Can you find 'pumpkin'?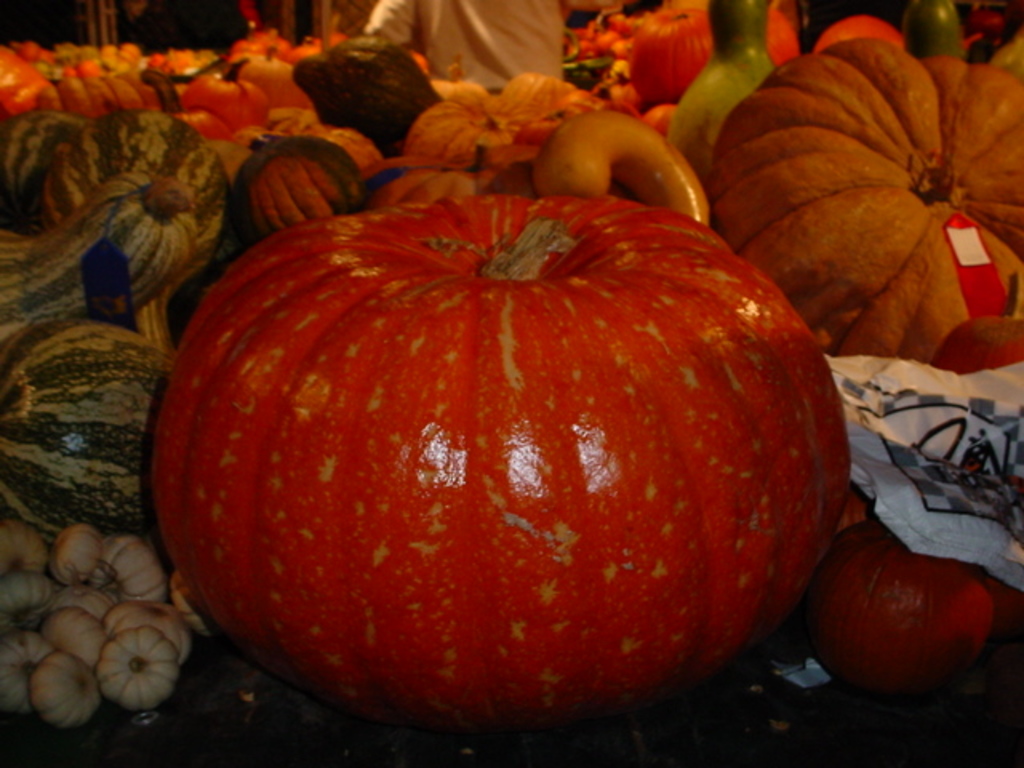
Yes, bounding box: {"x1": 371, "y1": 141, "x2": 534, "y2": 205}.
